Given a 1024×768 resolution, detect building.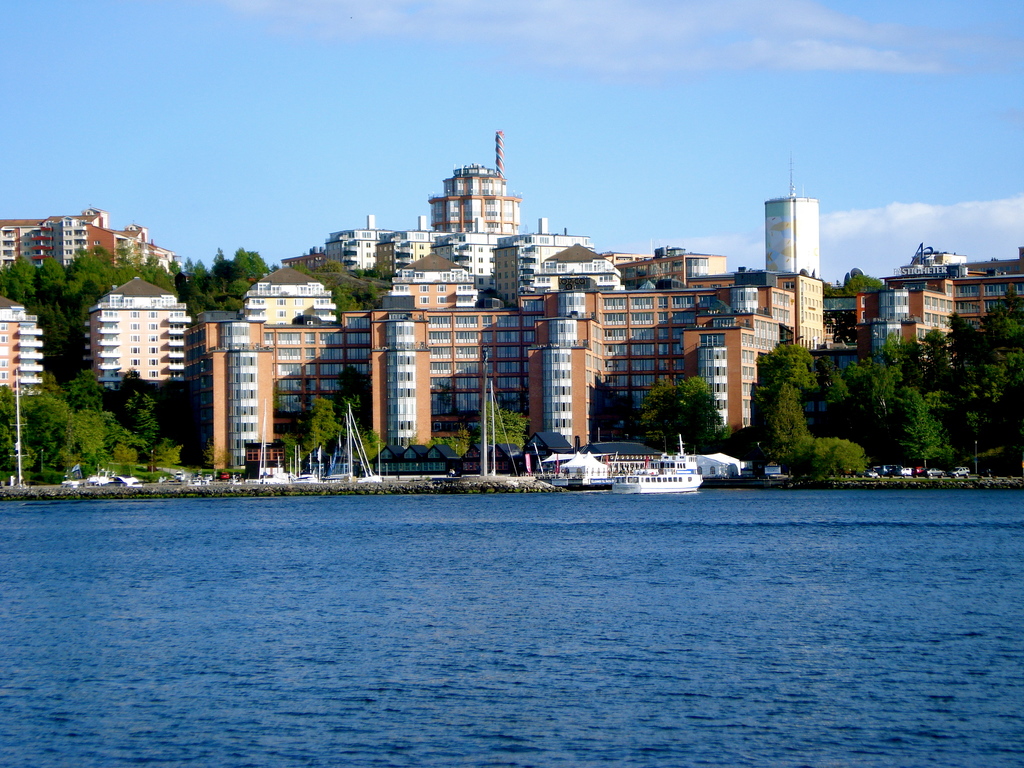
crop(0, 200, 172, 282).
